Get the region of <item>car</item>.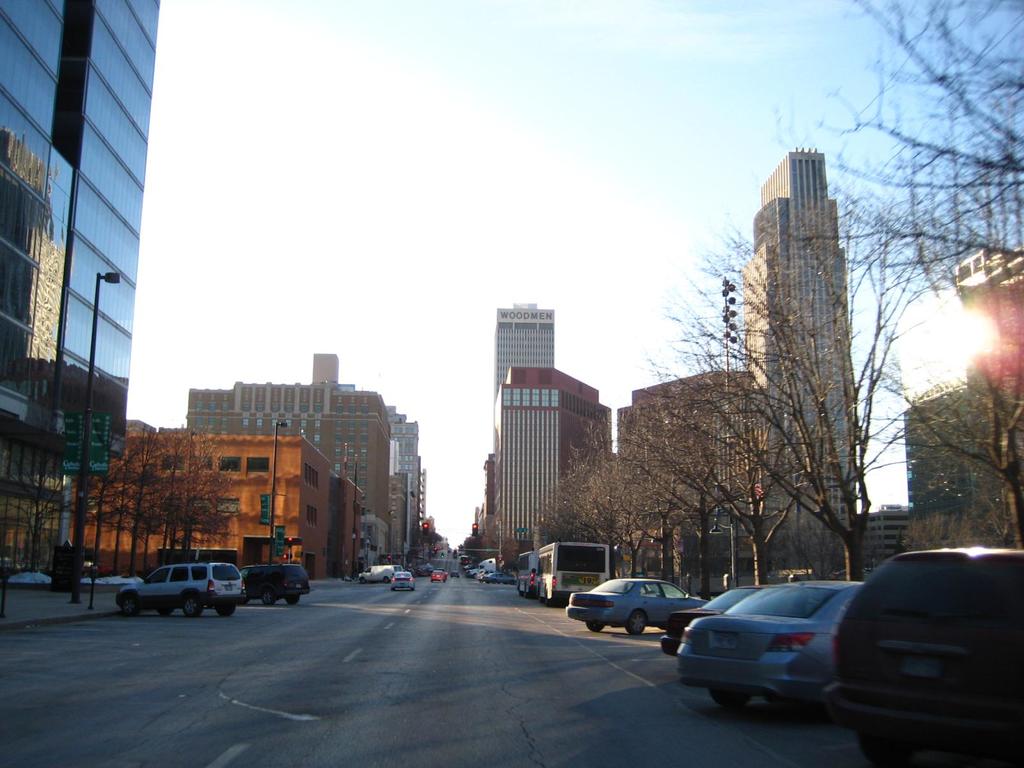
[660, 578, 771, 651].
